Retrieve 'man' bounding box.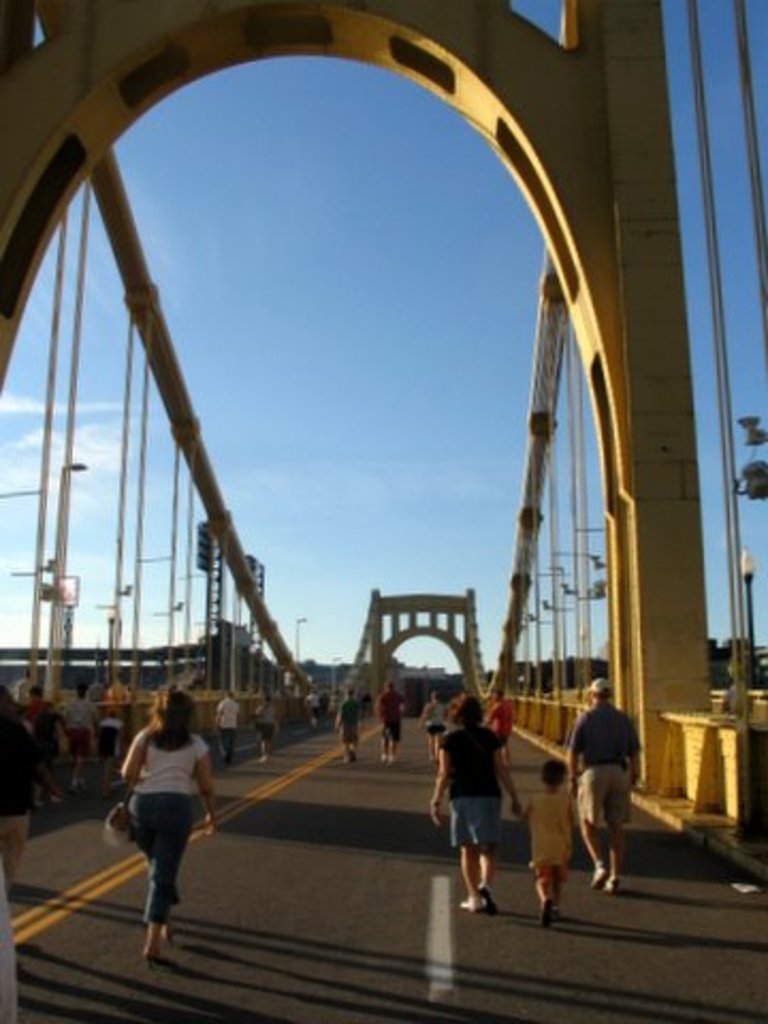
Bounding box: crop(482, 689, 518, 759).
